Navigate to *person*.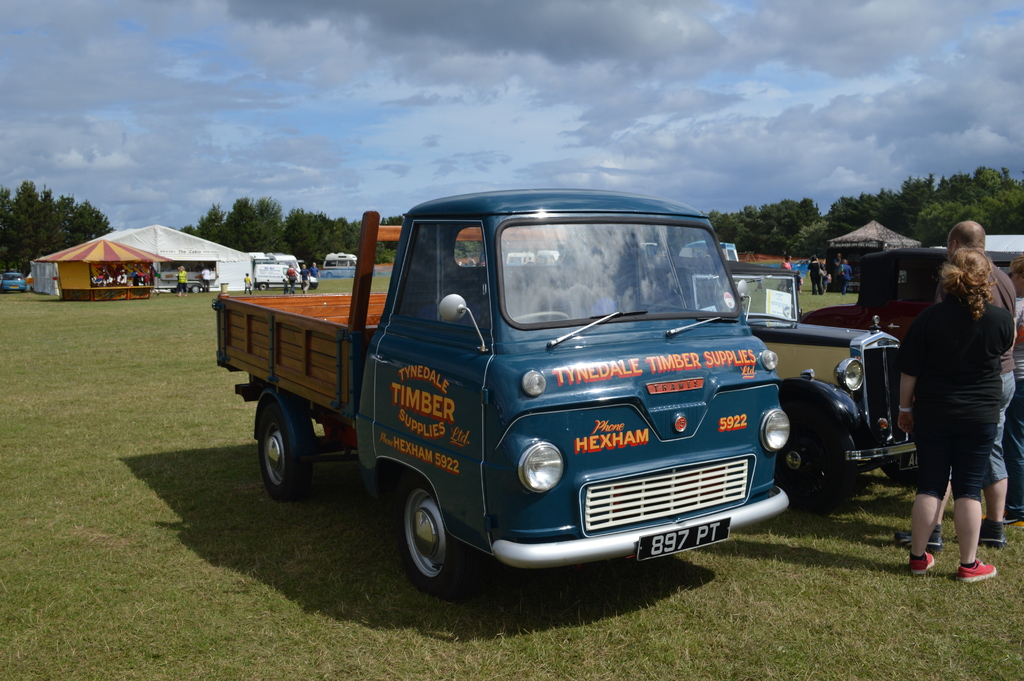
Navigation target: region(790, 267, 804, 294).
